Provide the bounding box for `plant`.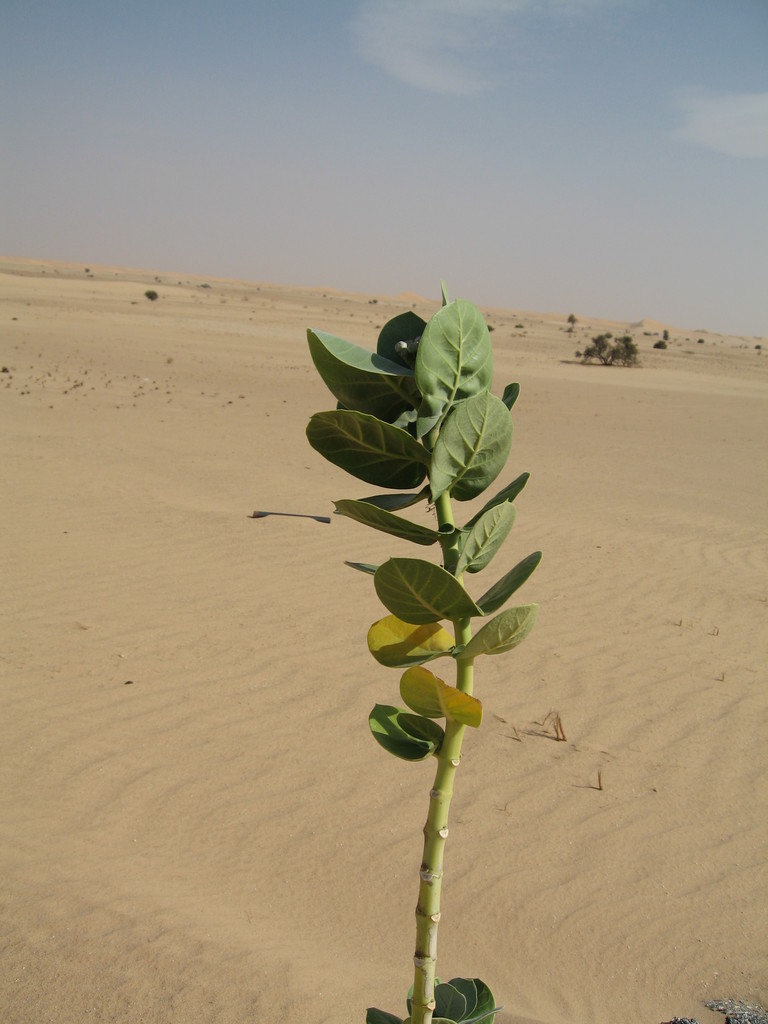
bbox=(296, 246, 557, 971).
